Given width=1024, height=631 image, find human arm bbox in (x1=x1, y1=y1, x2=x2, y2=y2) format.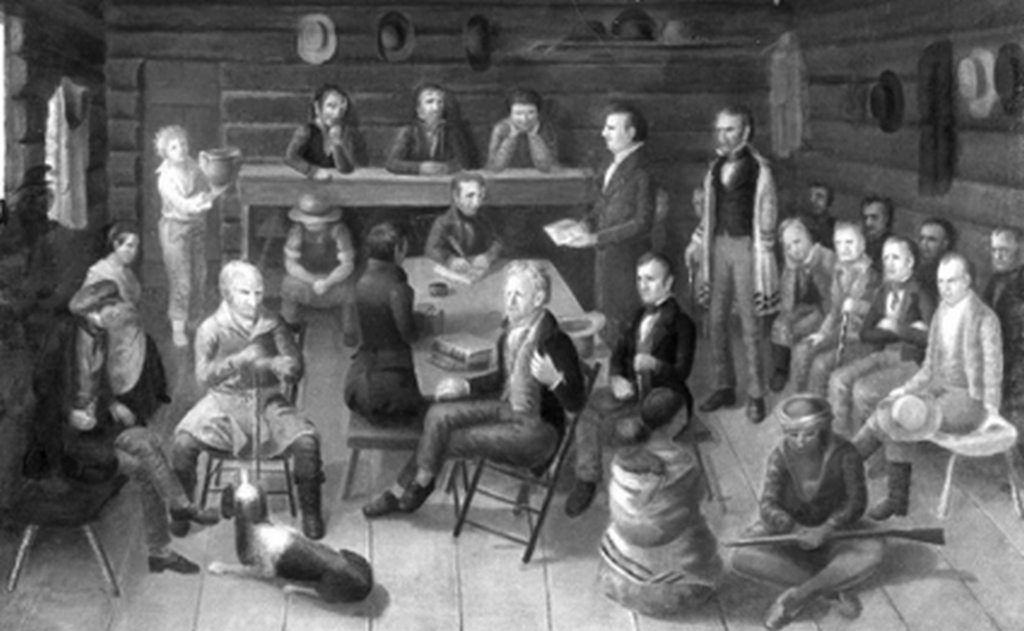
(x1=628, y1=309, x2=701, y2=385).
